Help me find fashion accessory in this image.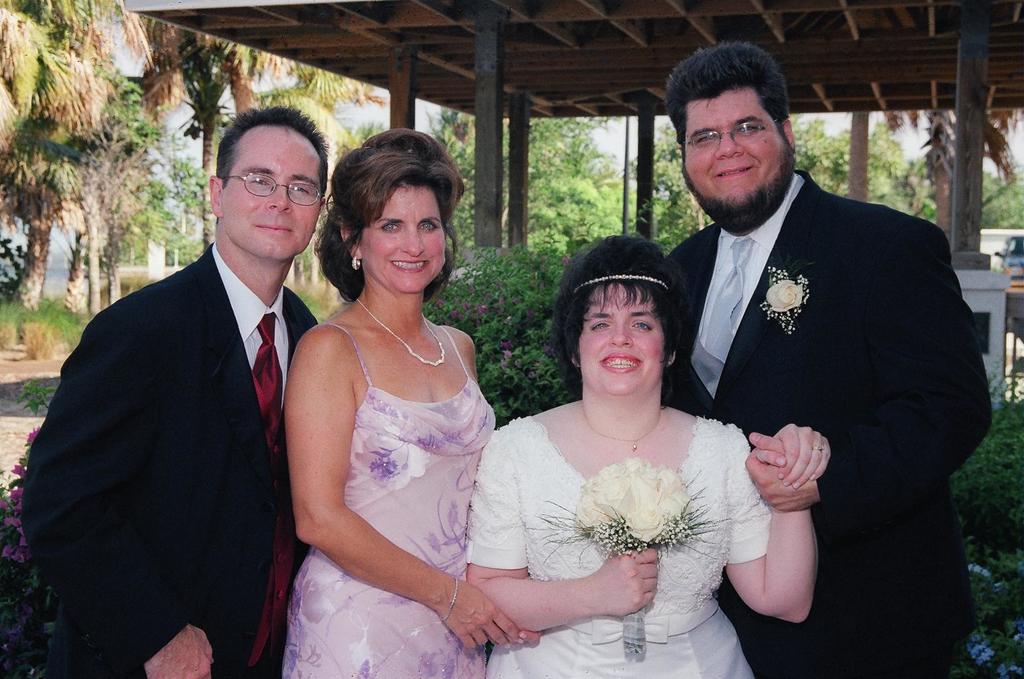
Found it: x1=246, y1=310, x2=282, y2=673.
